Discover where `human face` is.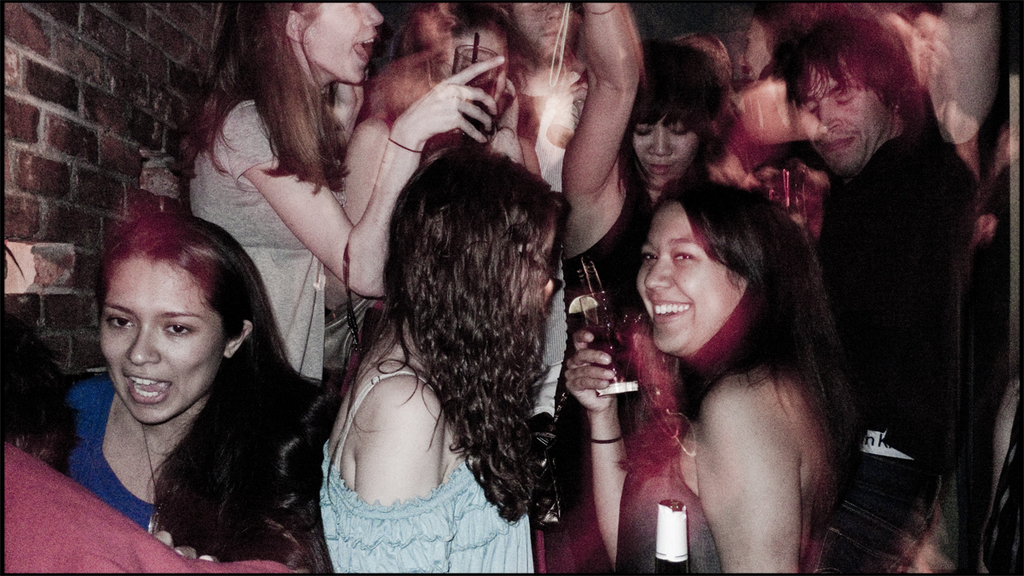
Discovered at 635:201:745:354.
